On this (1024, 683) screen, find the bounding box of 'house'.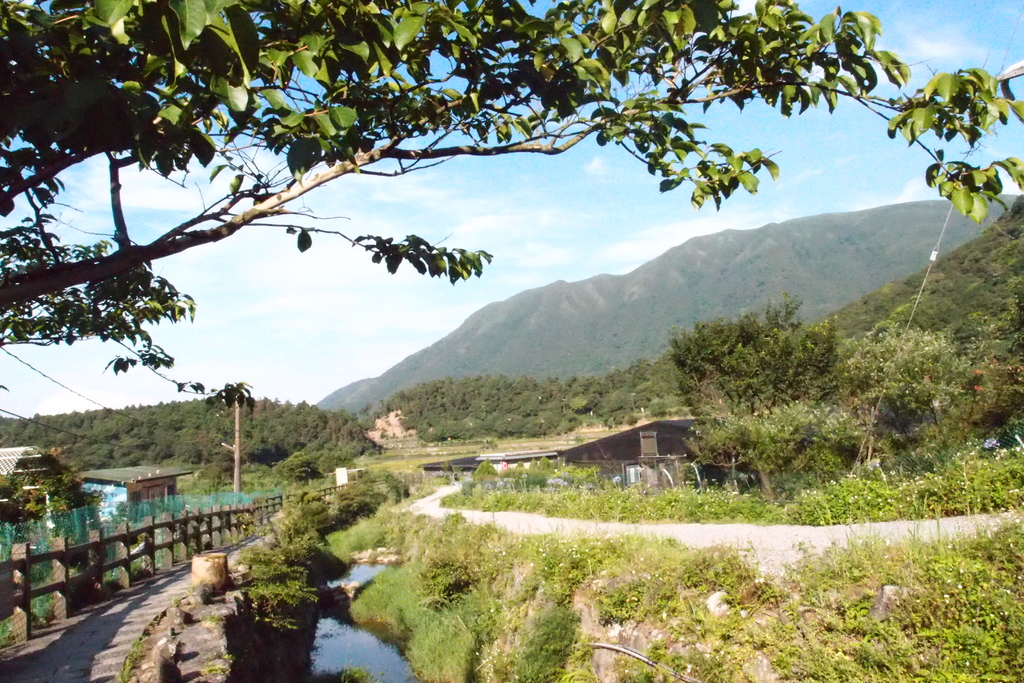
Bounding box: [76, 462, 203, 528].
